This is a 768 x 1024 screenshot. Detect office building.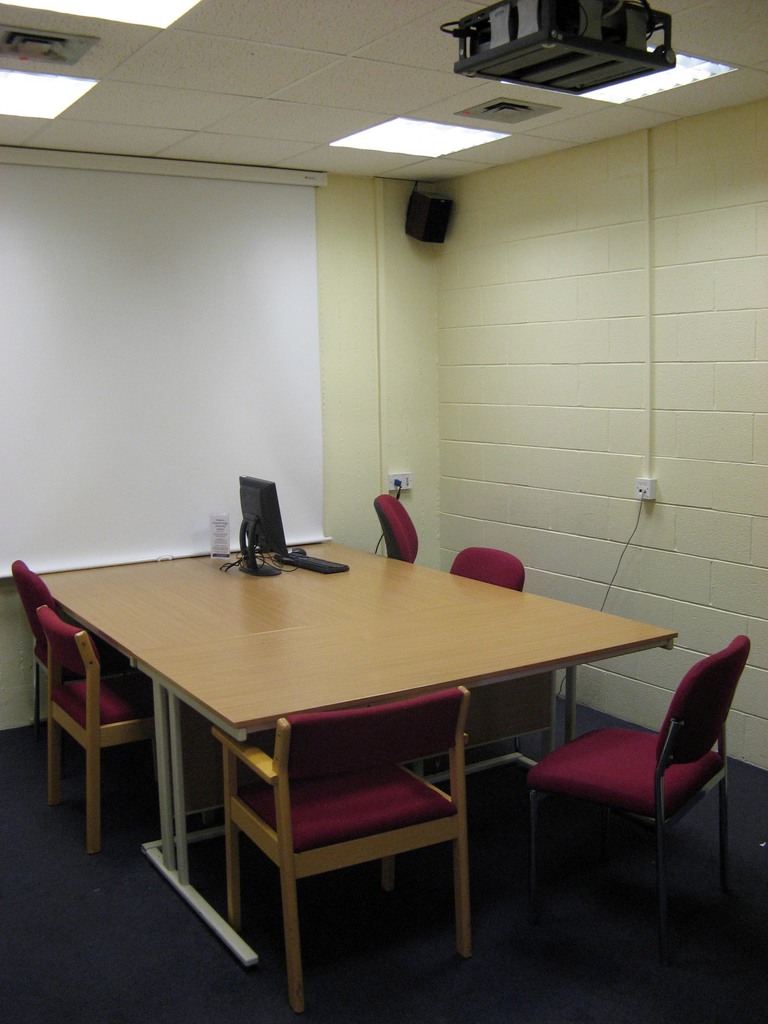
bbox(0, 0, 736, 957).
